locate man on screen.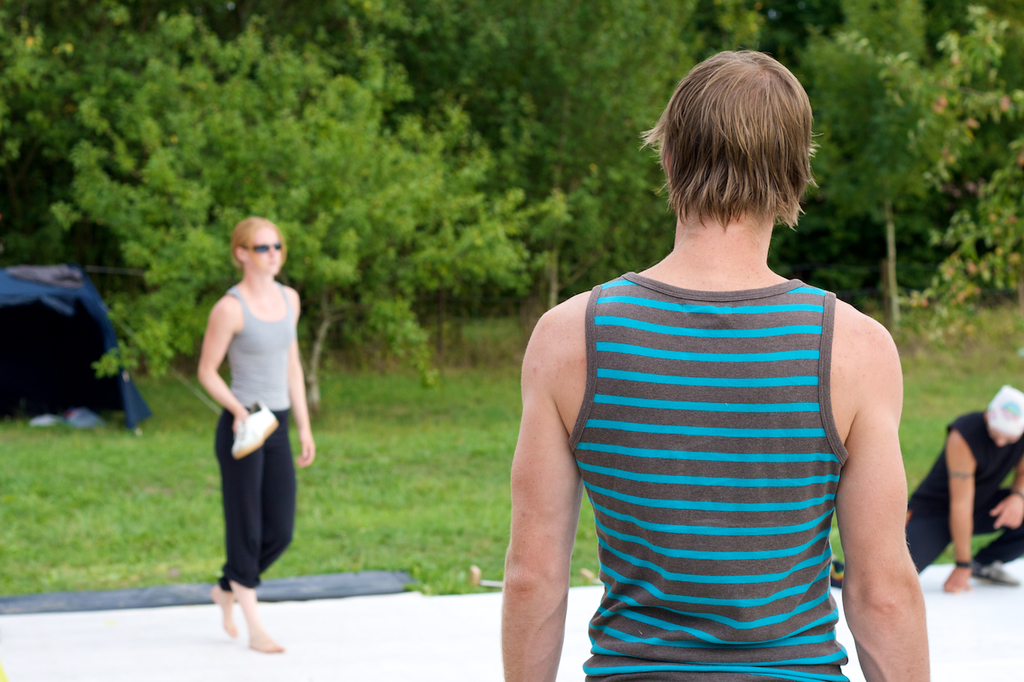
On screen at [901, 375, 1023, 587].
